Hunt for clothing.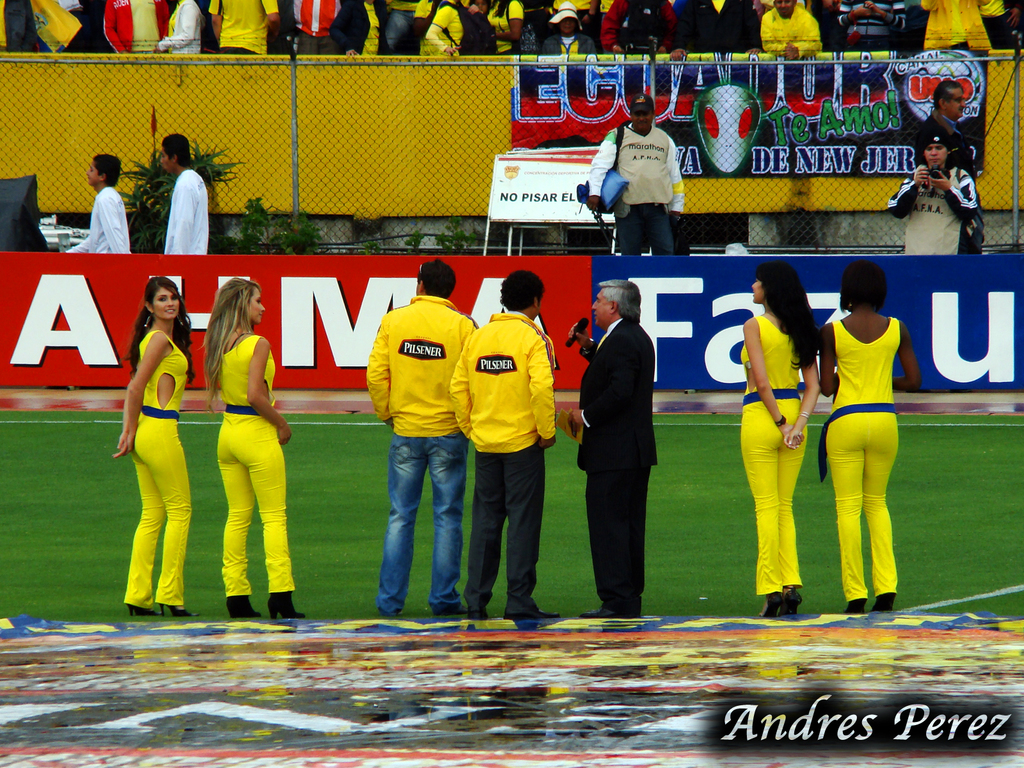
Hunted down at crop(887, 163, 985, 260).
